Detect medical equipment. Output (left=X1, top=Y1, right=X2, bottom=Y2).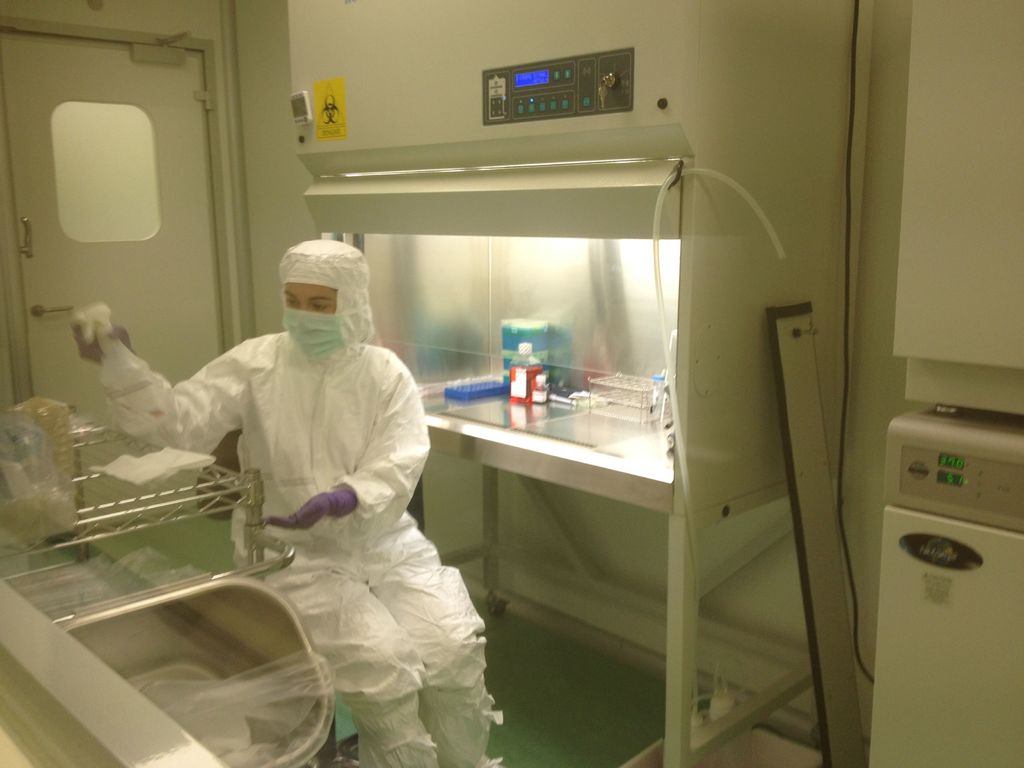
(left=80, top=308, right=175, bottom=446).
